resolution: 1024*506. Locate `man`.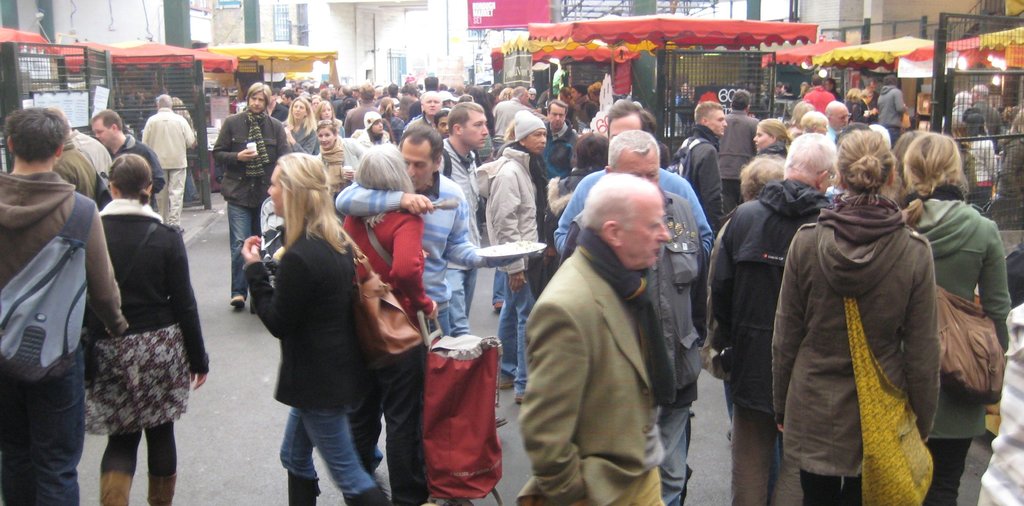
x1=532 y1=102 x2=578 y2=301.
